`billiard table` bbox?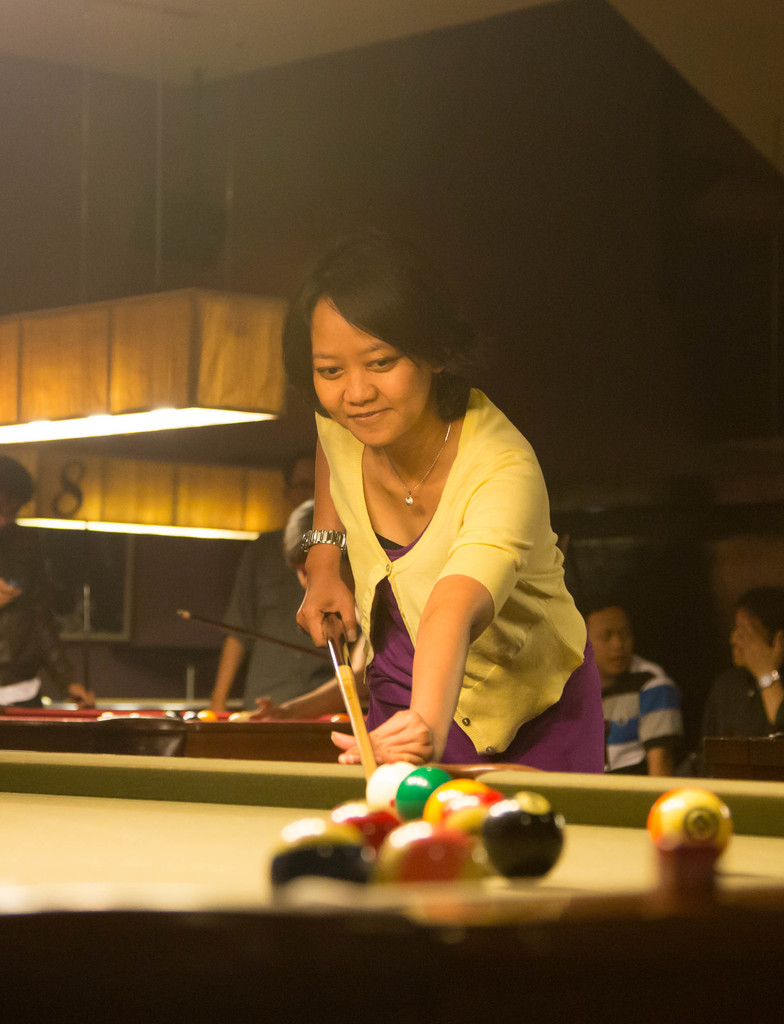
<bbox>0, 751, 783, 1023</bbox>
